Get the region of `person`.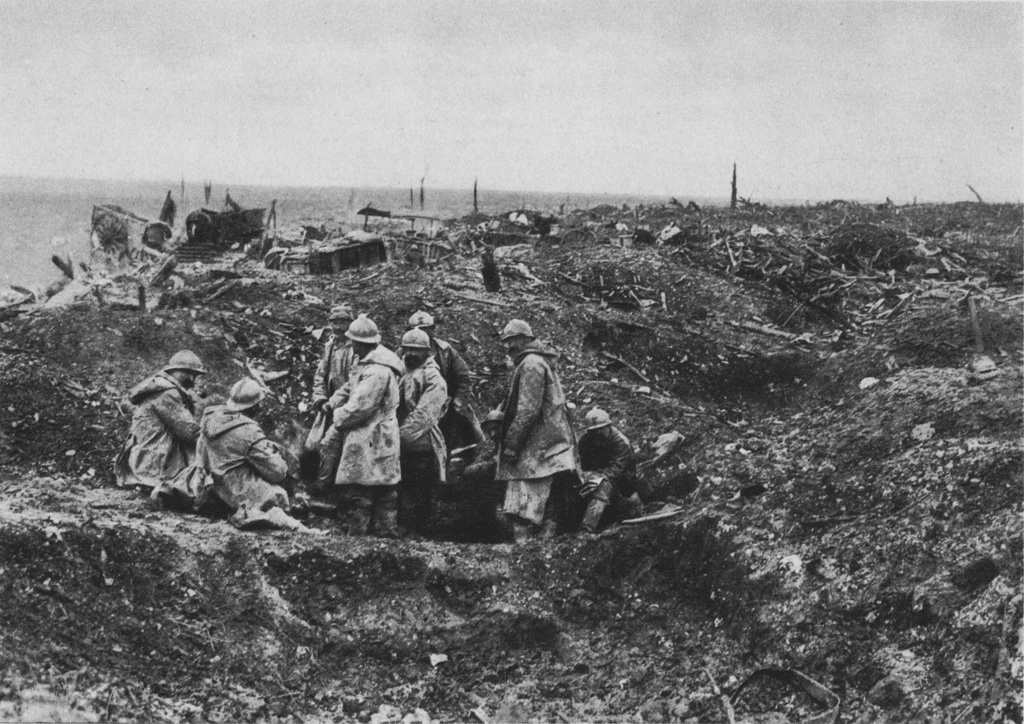
{"x1": 401, "y1": 329, "x2": 452, "y2": 512}.
